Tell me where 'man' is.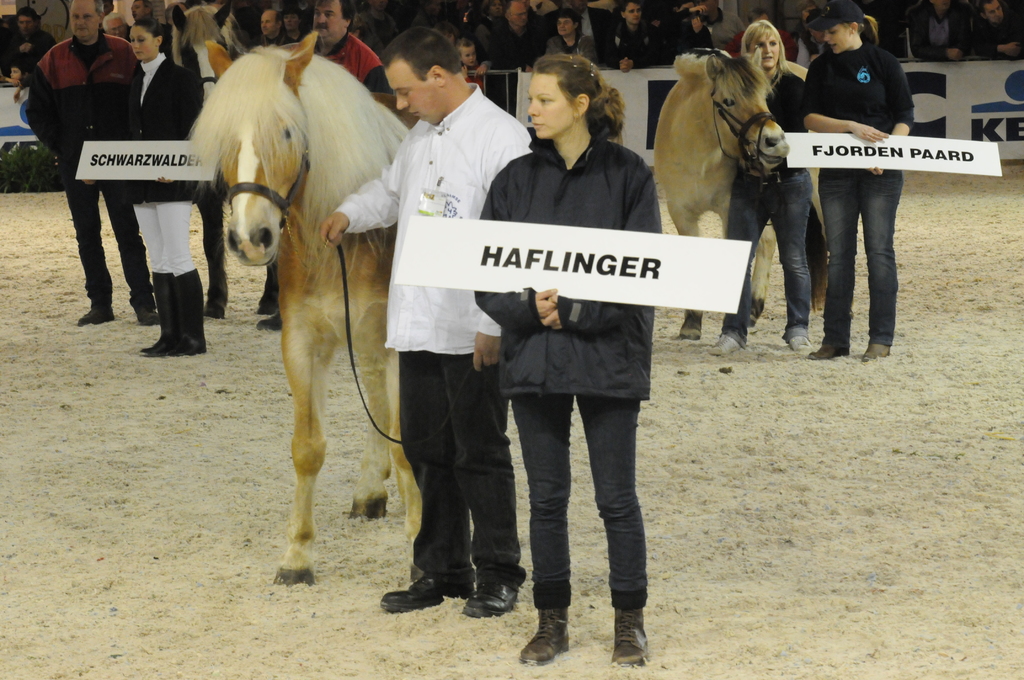
'man' is at <region>545, 10, 593, 67</region>.
